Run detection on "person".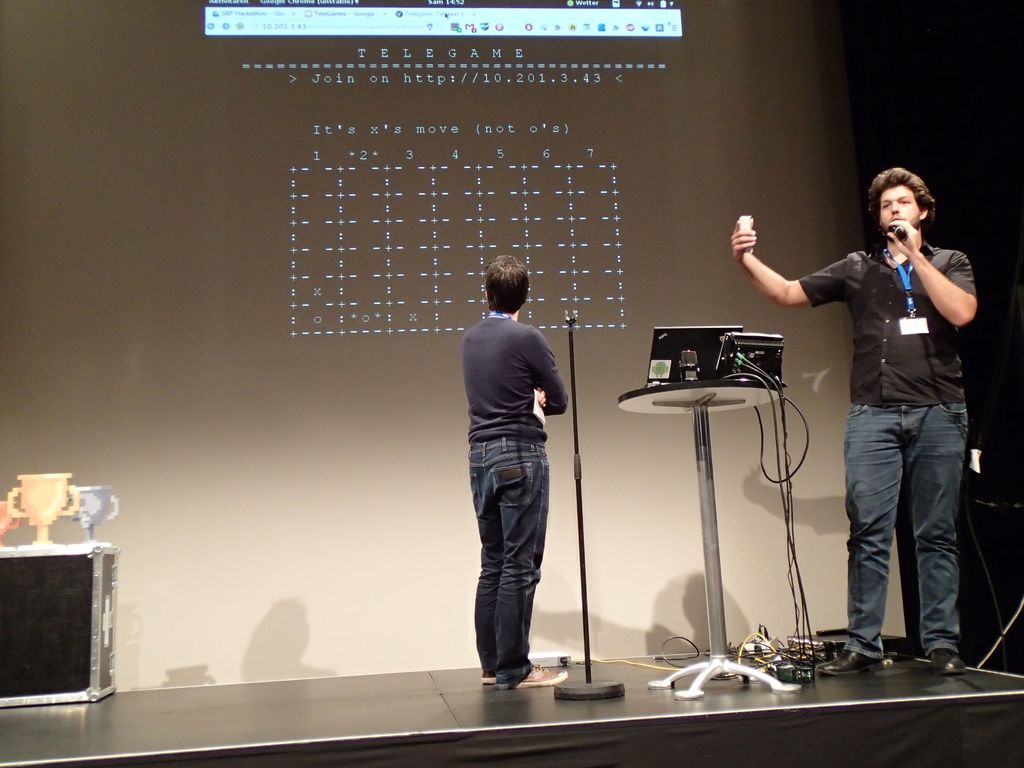
Result: 728/164/979/676.
